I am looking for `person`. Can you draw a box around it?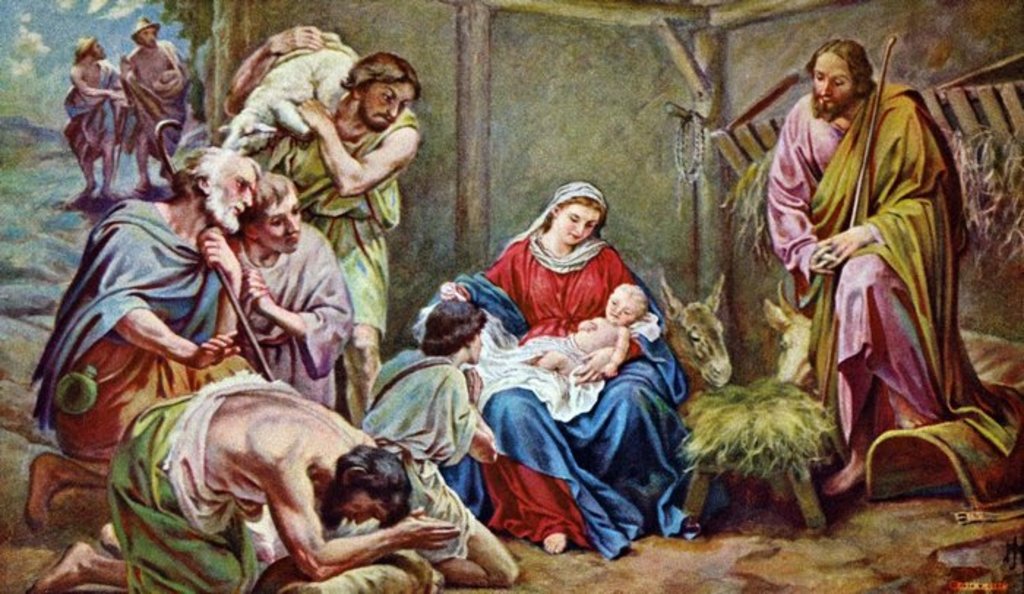
Sure, the bounding box is box(54, 41, 116, 211).
